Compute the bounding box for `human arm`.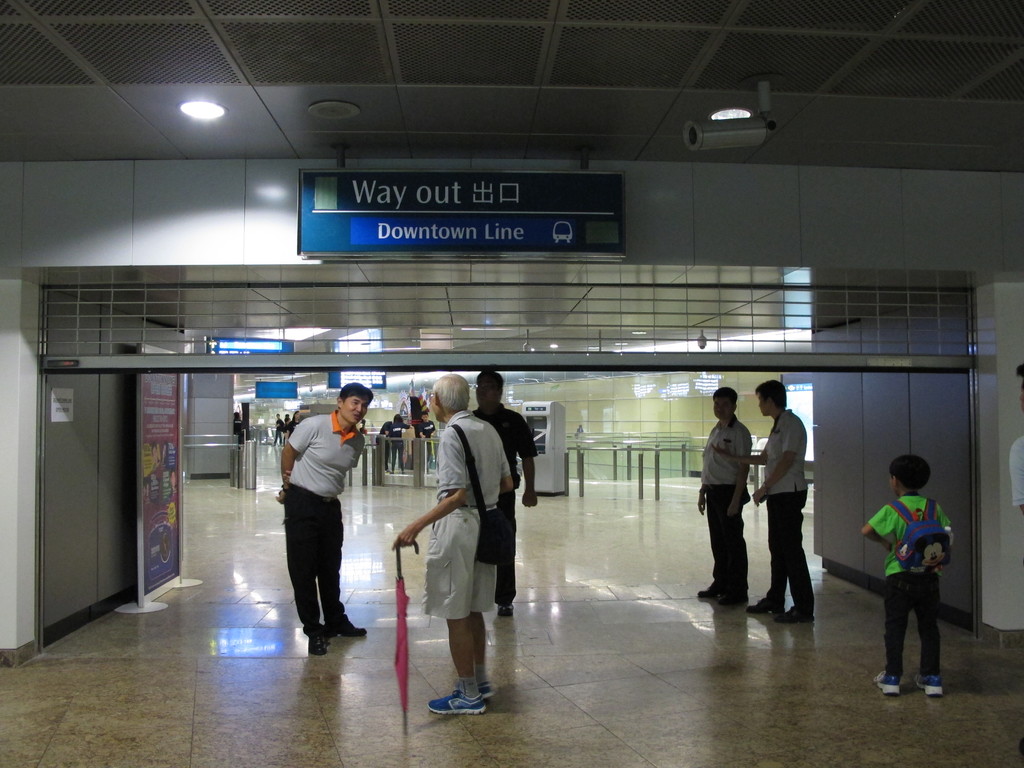
499:447:520:495.
